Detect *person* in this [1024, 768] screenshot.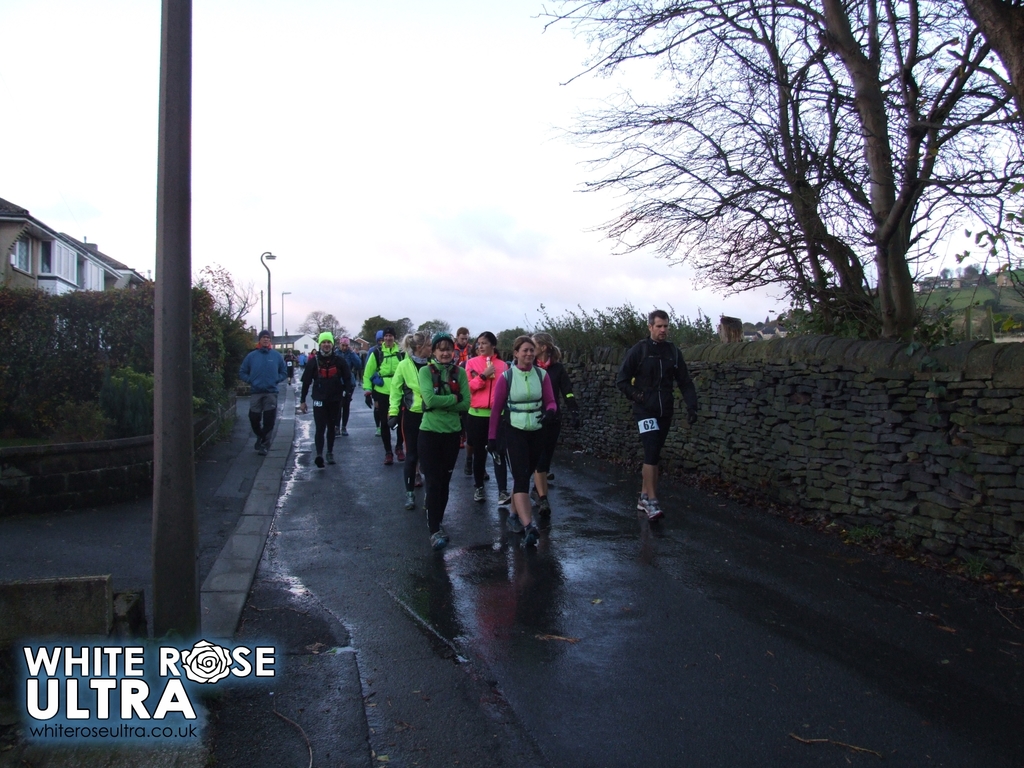
Detection: bbox=[624, 309, 706, 518].
